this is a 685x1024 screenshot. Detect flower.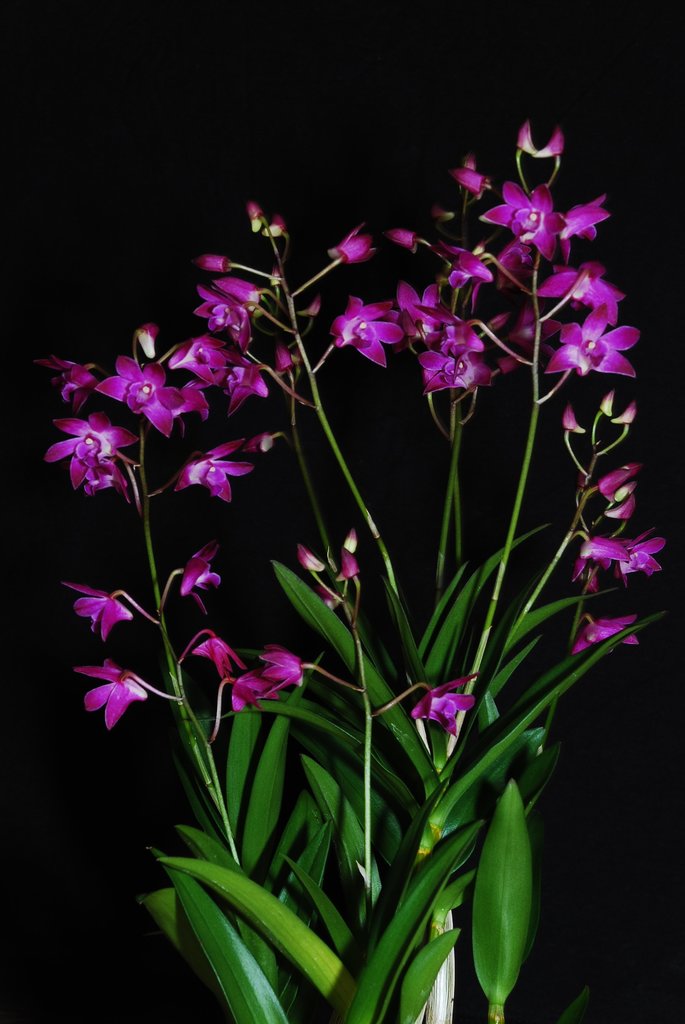
[255, 426, 272, 454].
